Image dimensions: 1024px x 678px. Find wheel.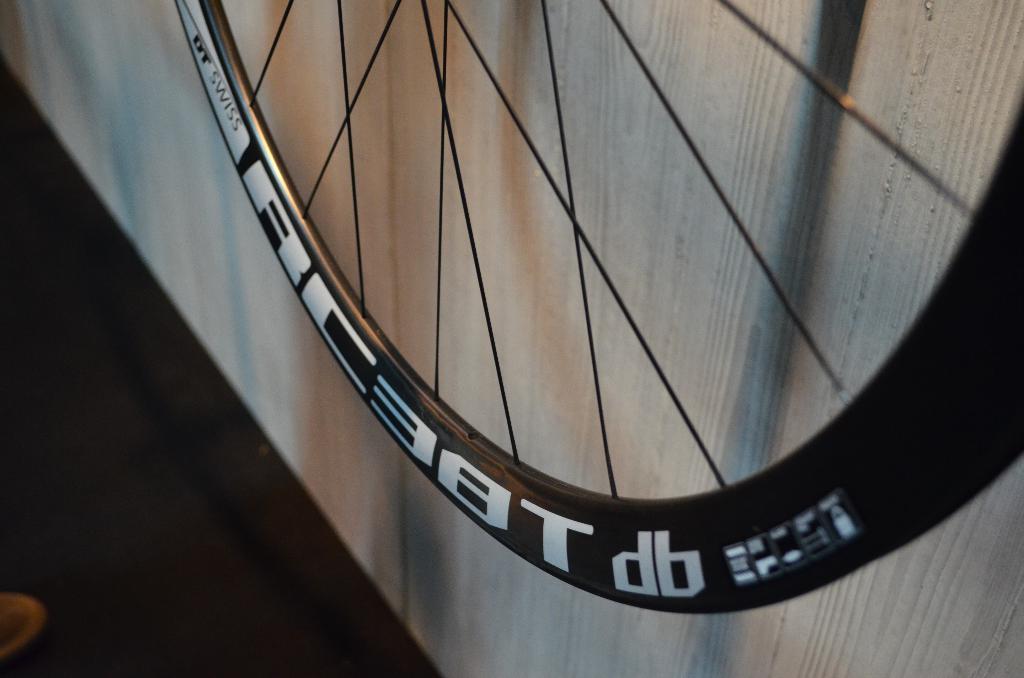
<box>159,0,1023,614</box>.
